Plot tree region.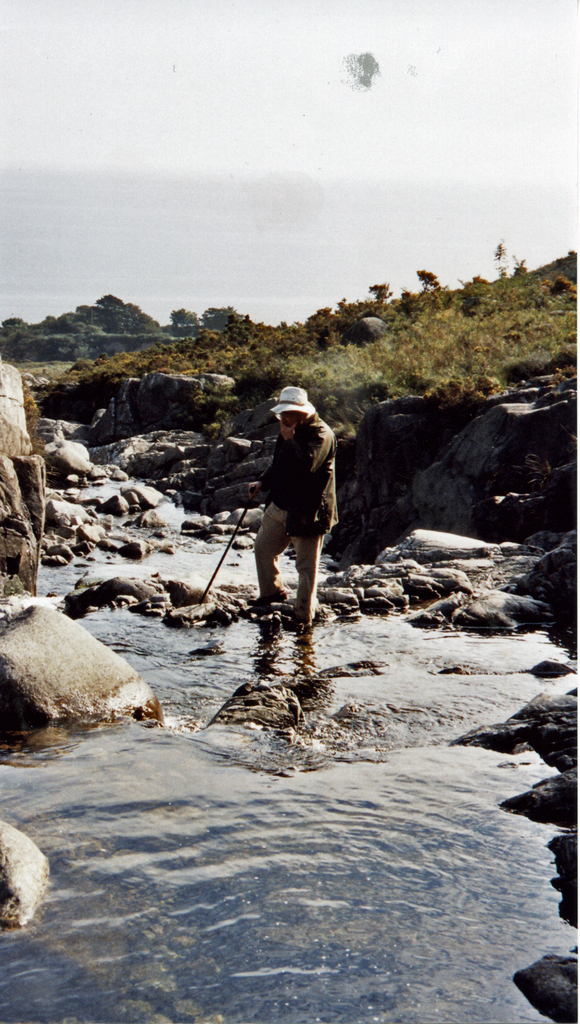
Plotted at box=[199, 303, 246, 336].
